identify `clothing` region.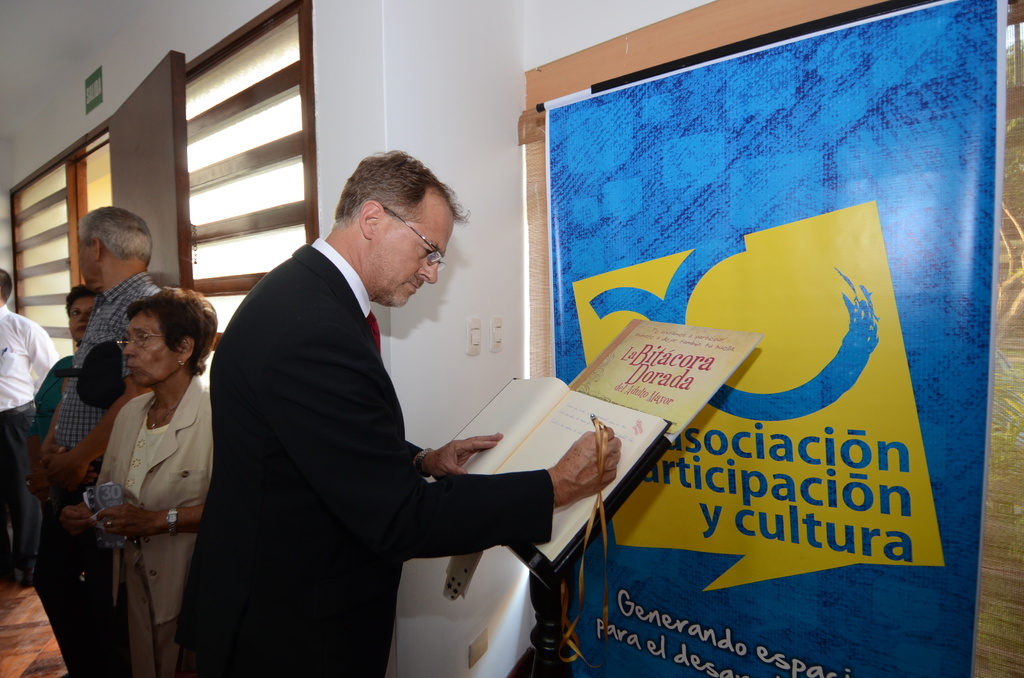
Region: x1=40 y1=275 x2=161 y2=677.
